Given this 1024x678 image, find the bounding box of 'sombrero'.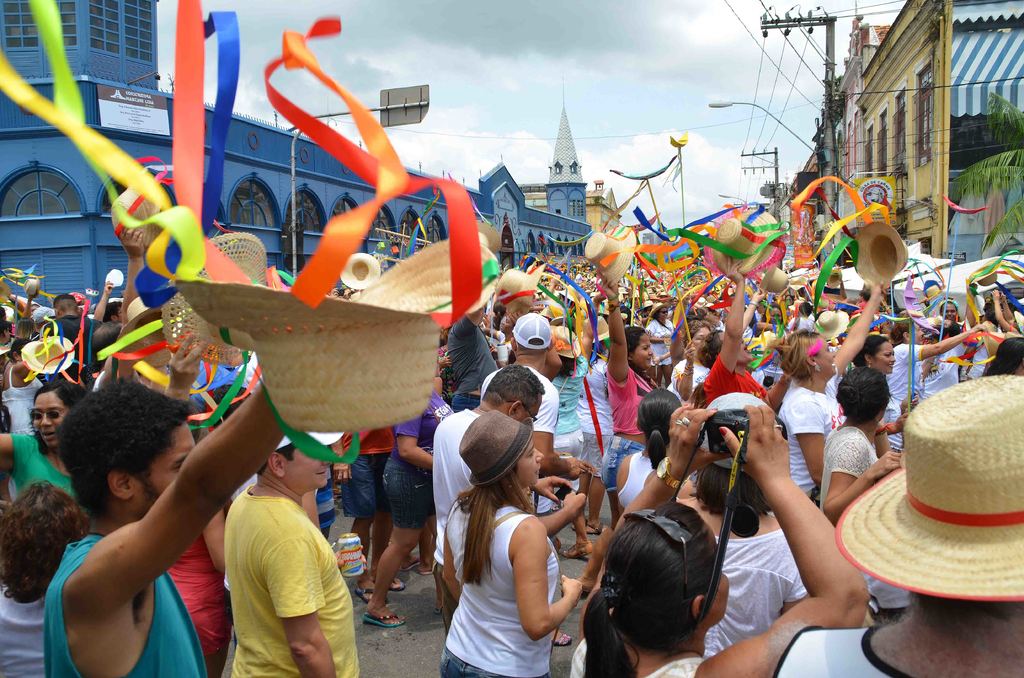
[x1=335, y1=253, x2=378, y2=294].
